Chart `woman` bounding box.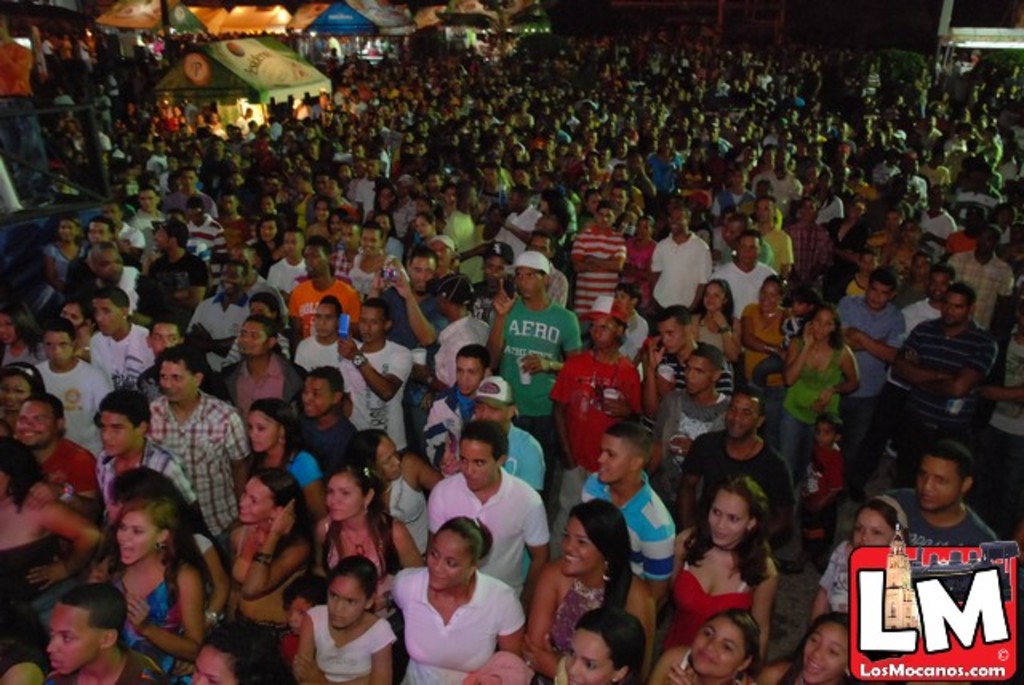
Charted: pyautogui.locateOnScreen(390, 514, 526, 683).
